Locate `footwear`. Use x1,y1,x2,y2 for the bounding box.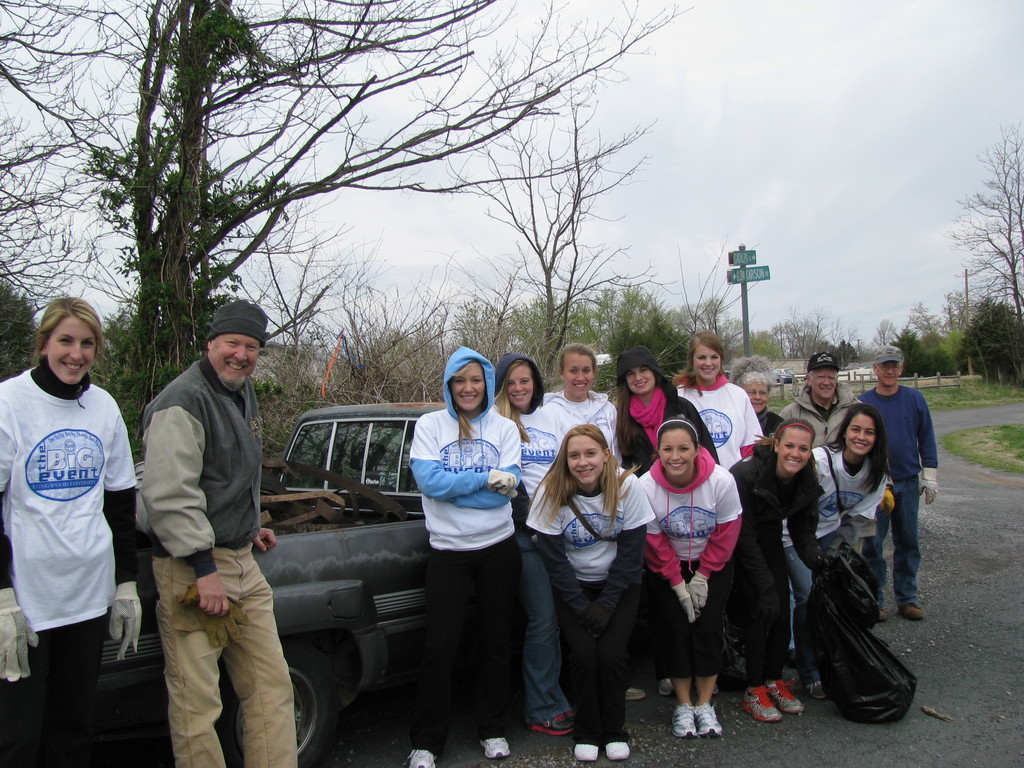
571,744,598,760.
